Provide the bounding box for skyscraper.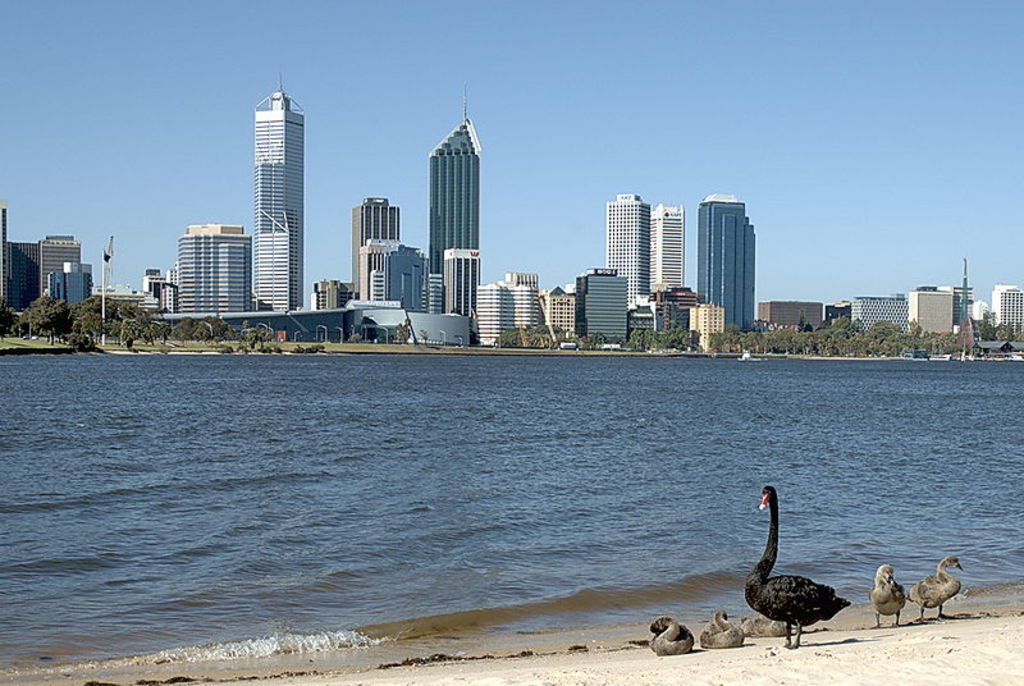
bbox(428, 88, 479, 311).
